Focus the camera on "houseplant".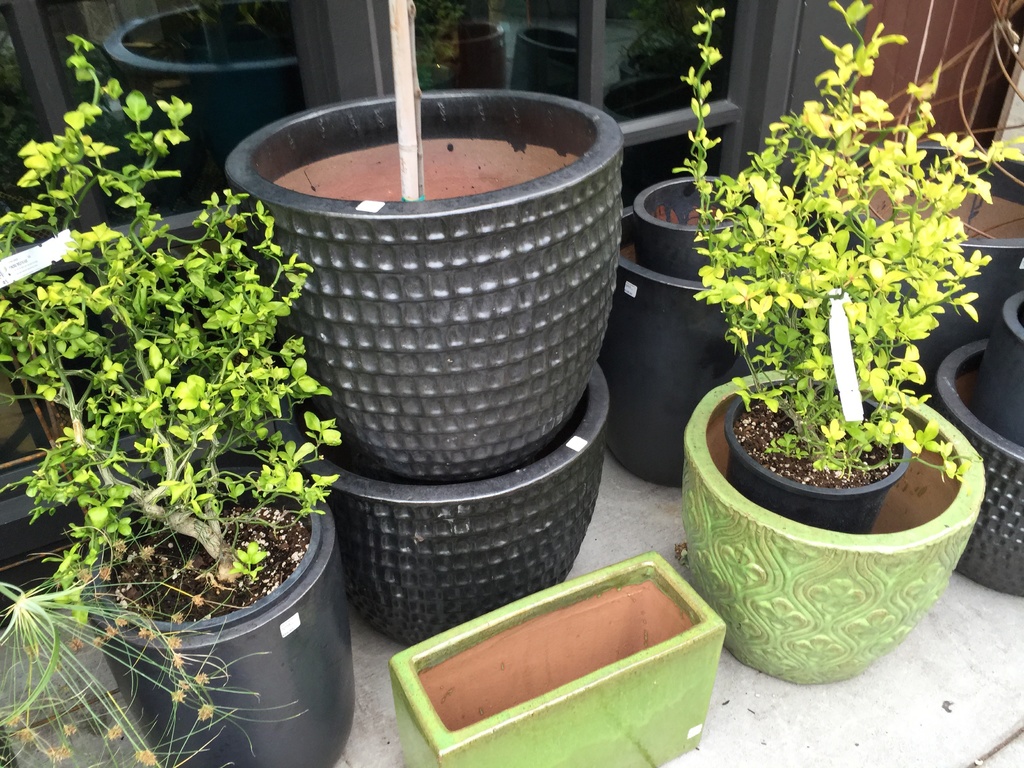
Focus region: pyautogui.locateOnScreen(381, 545, 728, 767).
